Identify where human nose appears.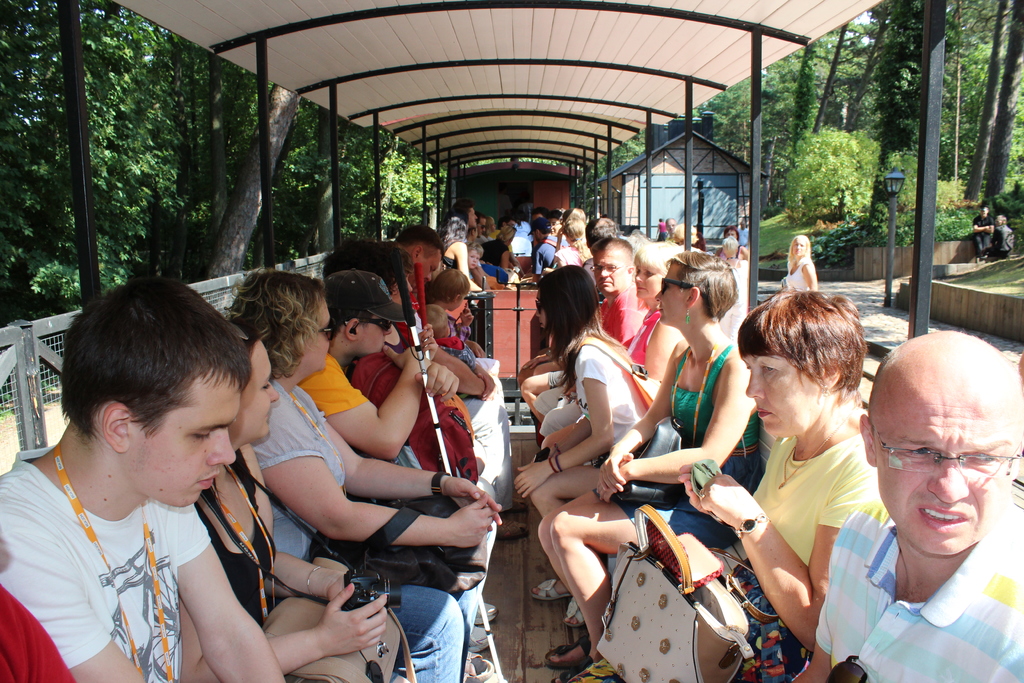
Appears at bbox=(384, 325, 391, 336).
